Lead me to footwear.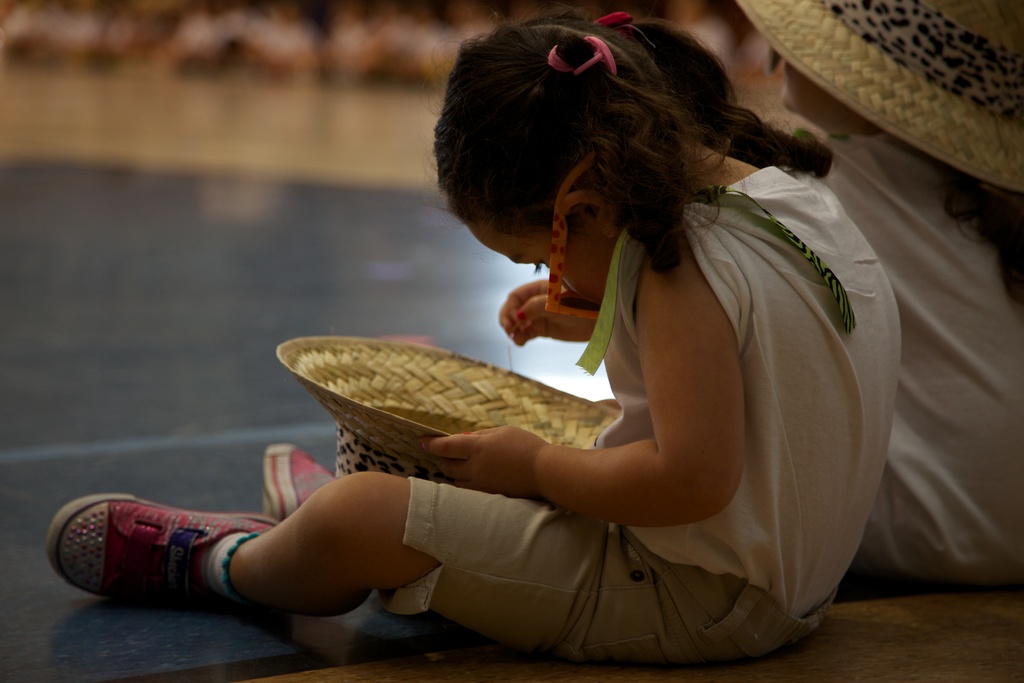
Lead to left=51, top=483, right=275, bottom=609.
